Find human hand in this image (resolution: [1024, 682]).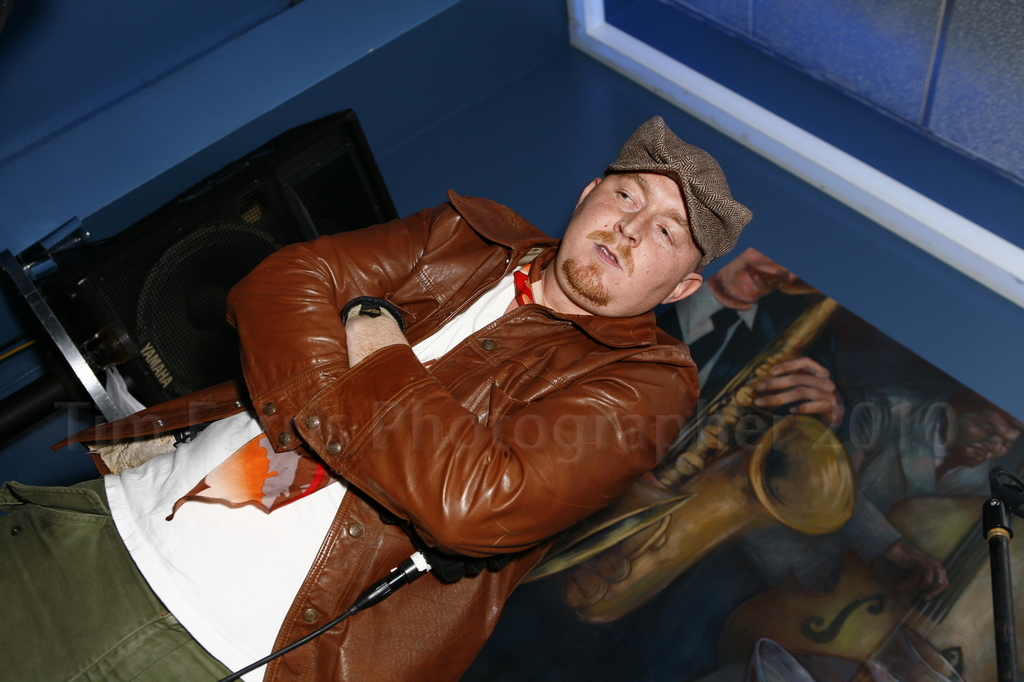
Rect(749, 353, 848, 432).
